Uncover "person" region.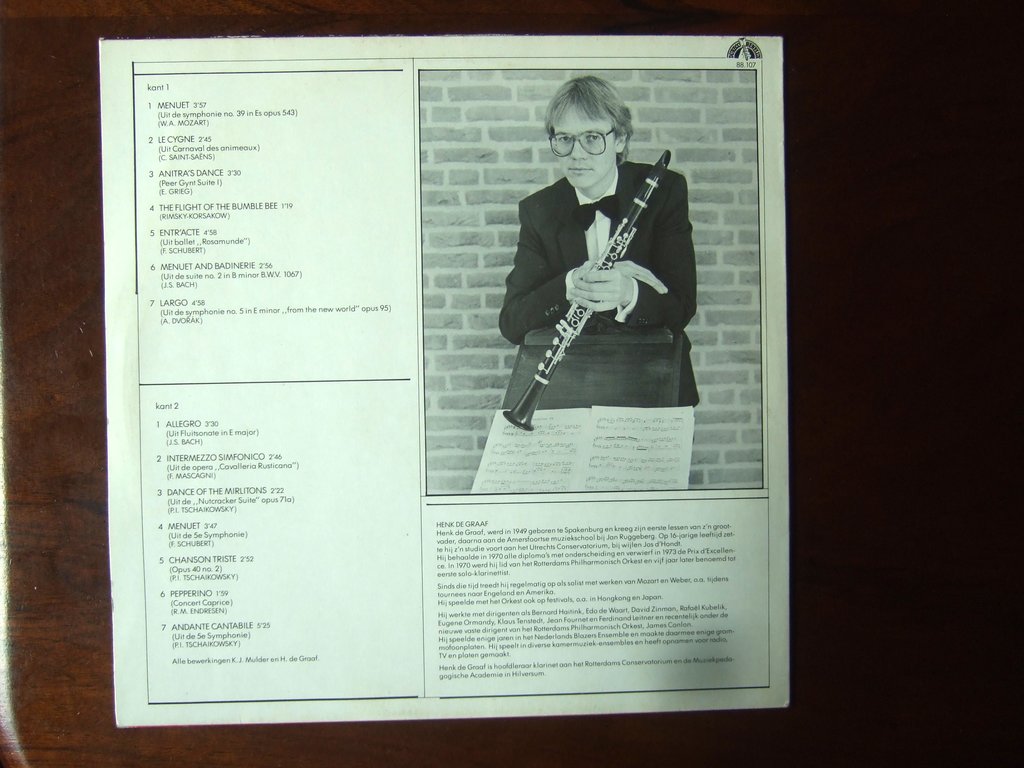
Uncovered: {"left": 492, "top": 99, "right": 699, "bottom": 516}.
